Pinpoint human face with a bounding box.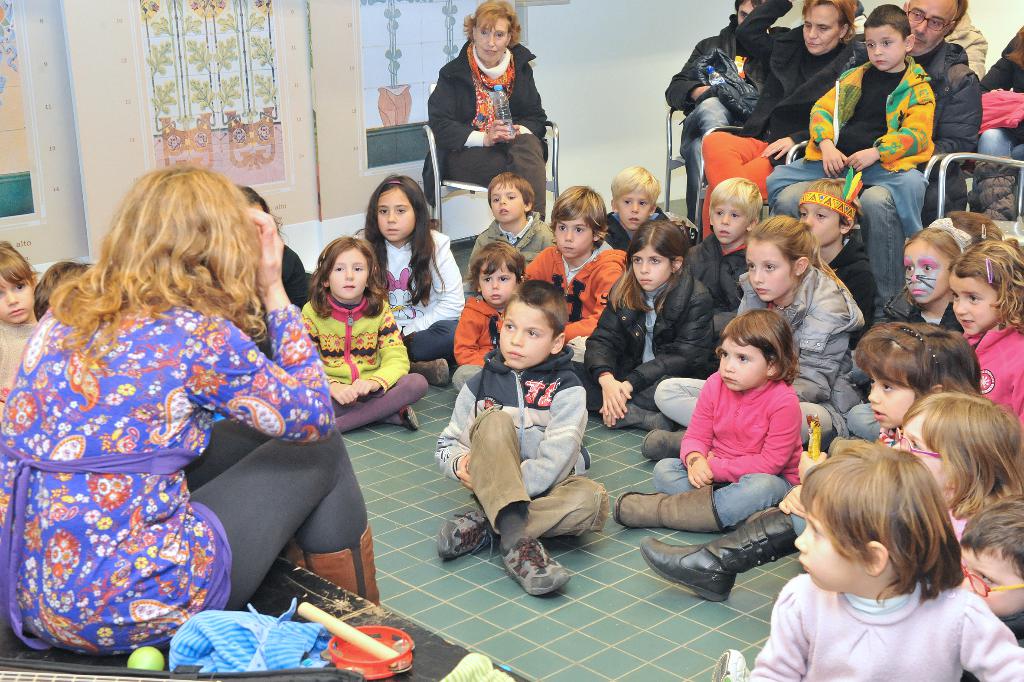
region(378, 189, 410, 240).
